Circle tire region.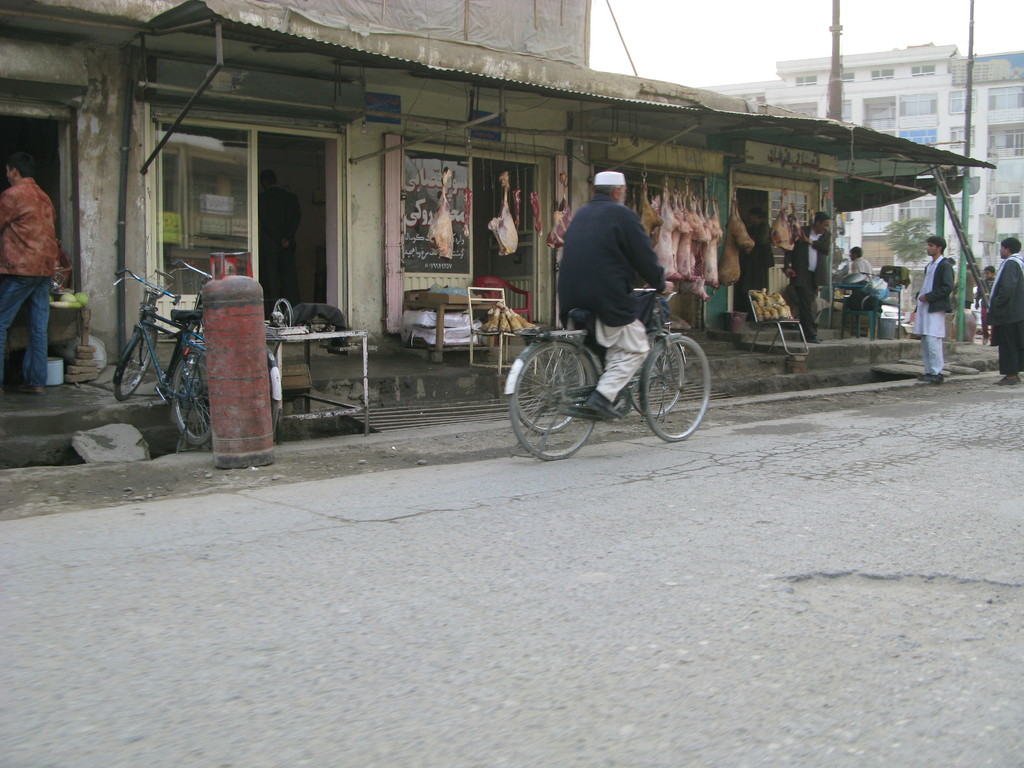
Region: box=[264, 348, 287, 431].
